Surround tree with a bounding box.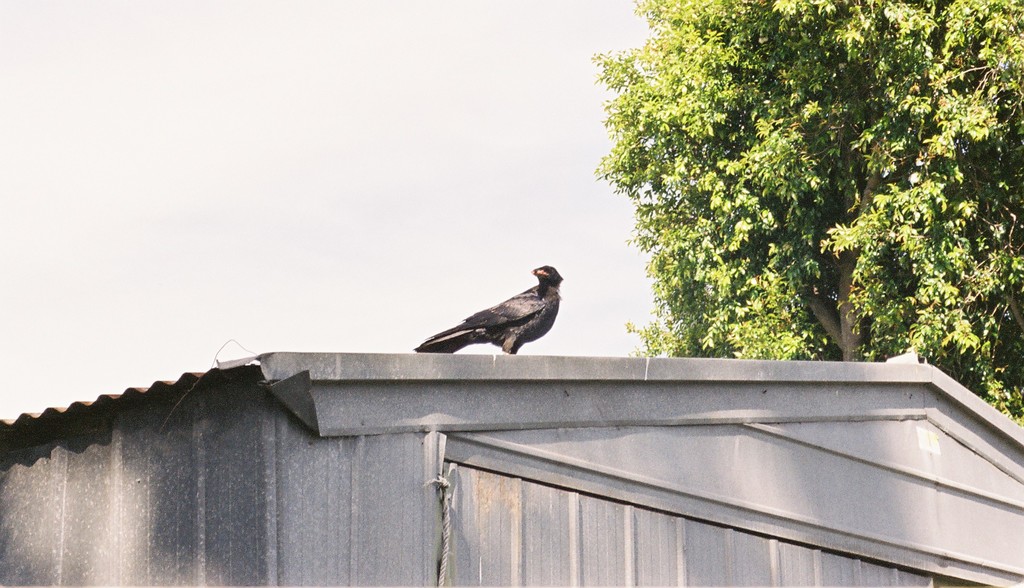
crop(582, 0, 1023, 429).
